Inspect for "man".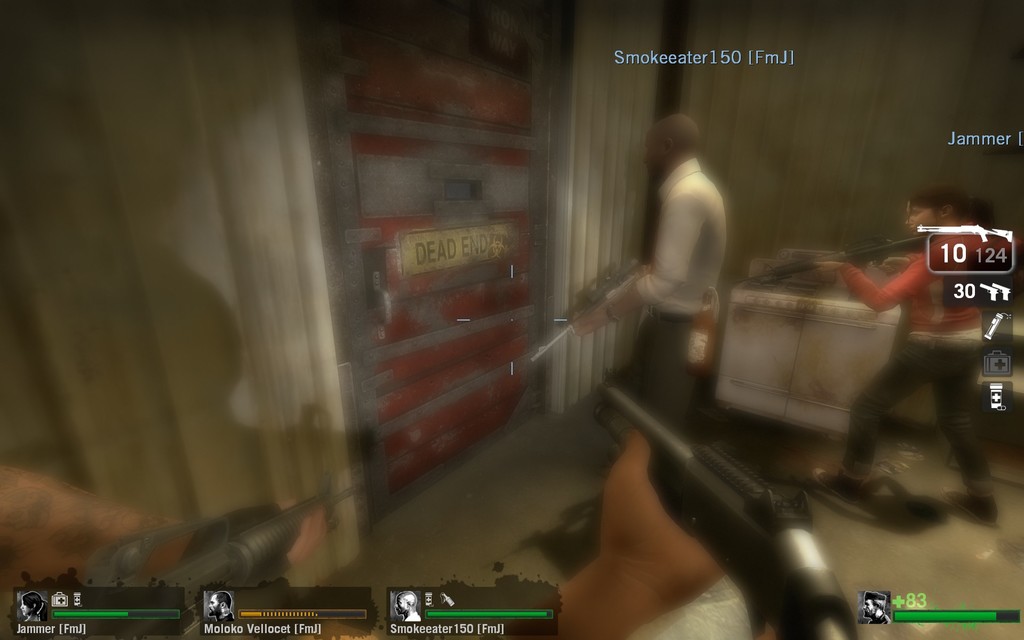
Inspection: [left=569, top=109, right=728, bottom=425].
